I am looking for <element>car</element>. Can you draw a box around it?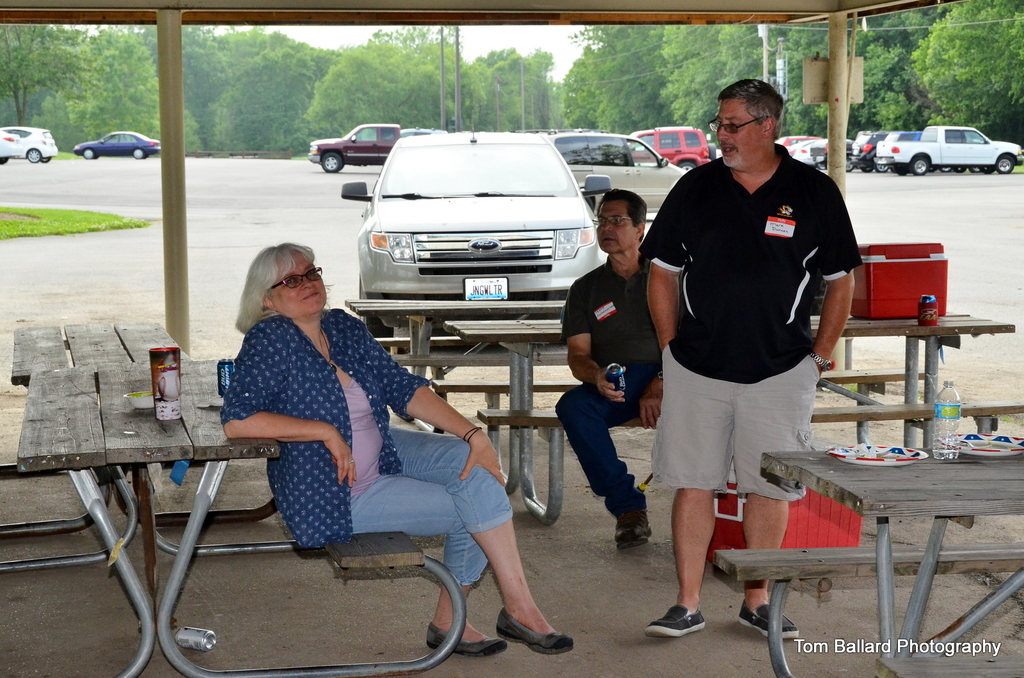
Sure, the bounding box is <bbox>628, 125, 717, 170</bbox>.
